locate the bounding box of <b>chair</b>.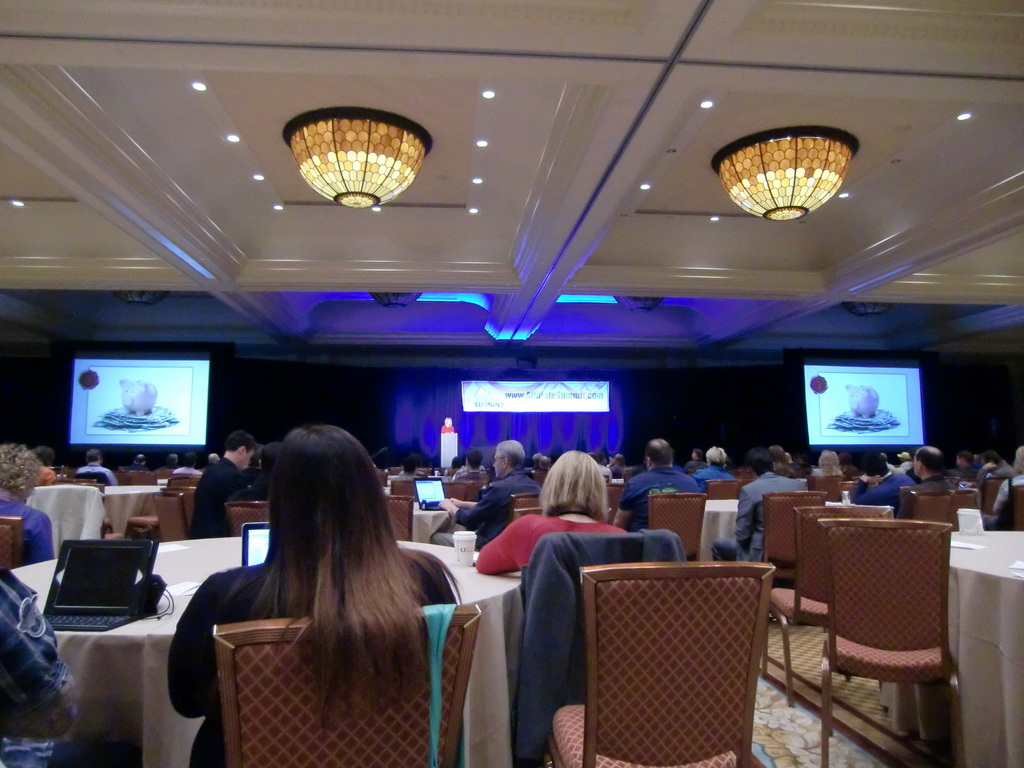
Bounding box: [792, 502, 888, 625].
